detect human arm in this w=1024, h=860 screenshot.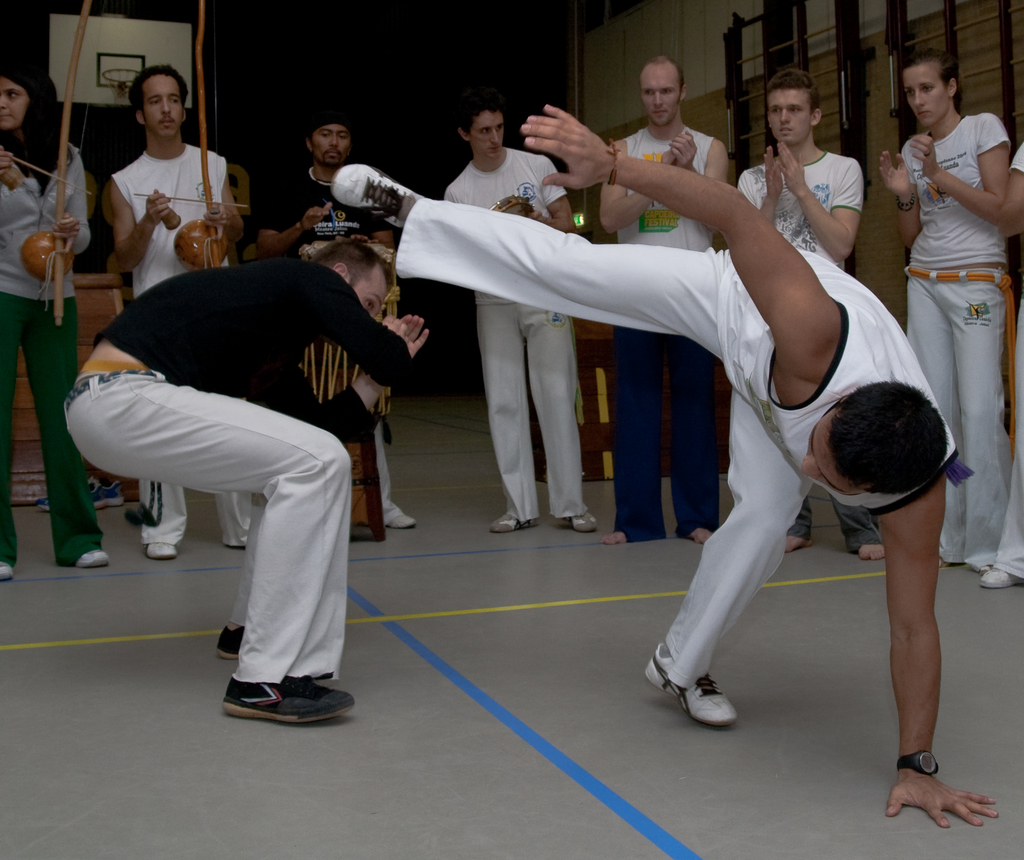
Detection: (x1=48, y1=152, x2=95, y2=261).
